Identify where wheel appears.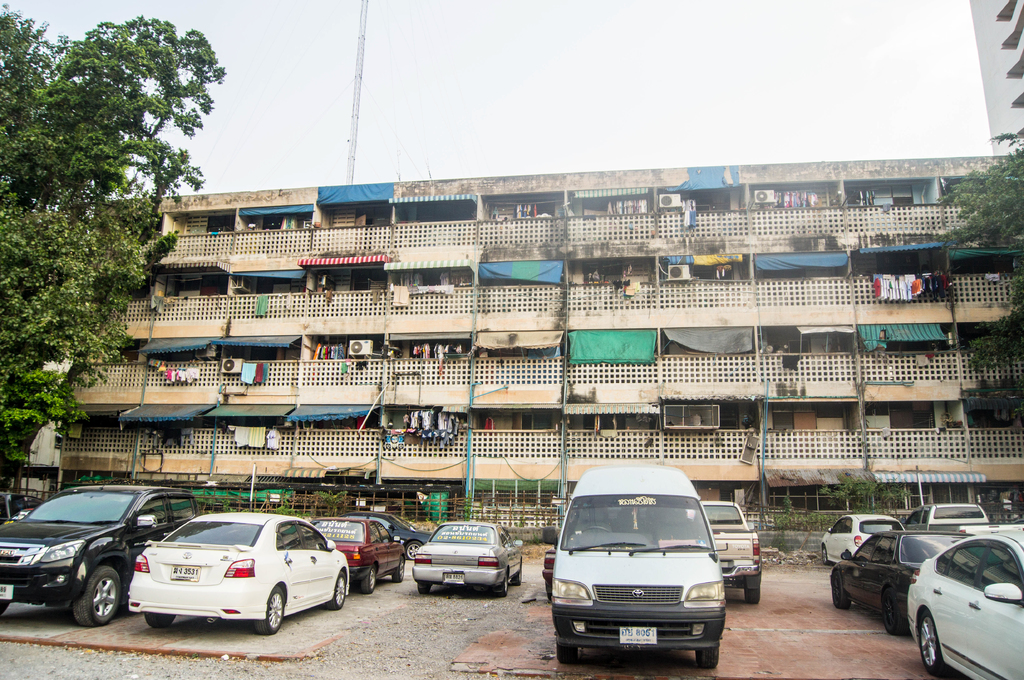
Appears at [x1=580, y1=526, x2=609, y2=532].
